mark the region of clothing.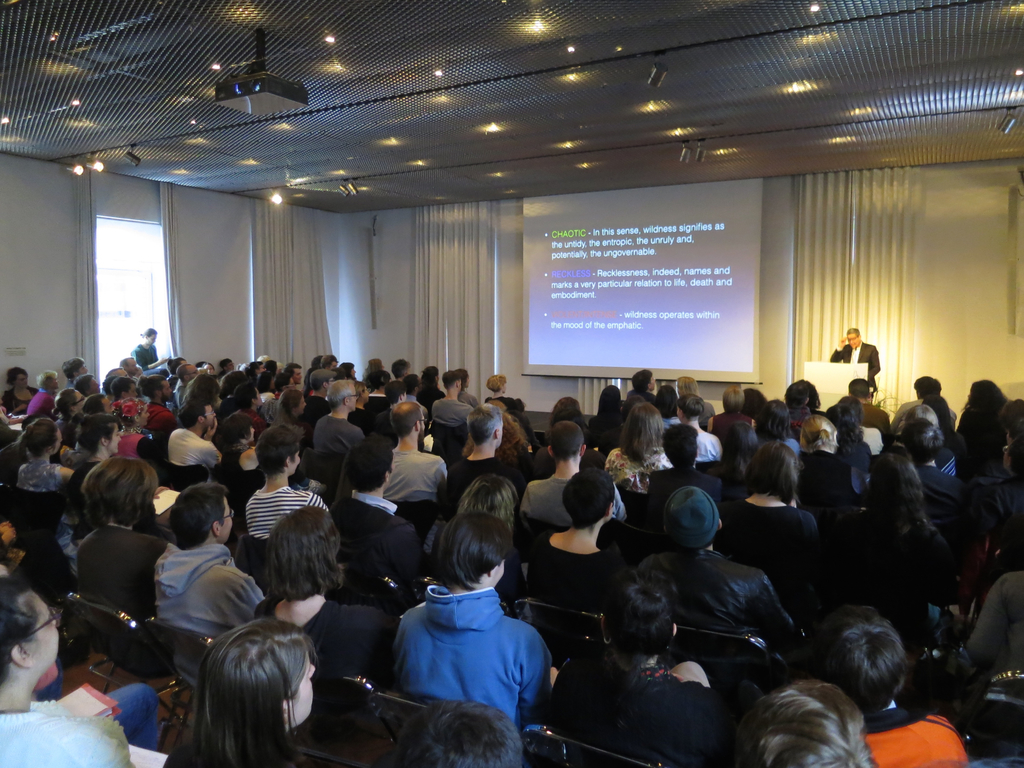
Region: {"left": 407, "top": 395, "right": 422, "bottom": 403}.
